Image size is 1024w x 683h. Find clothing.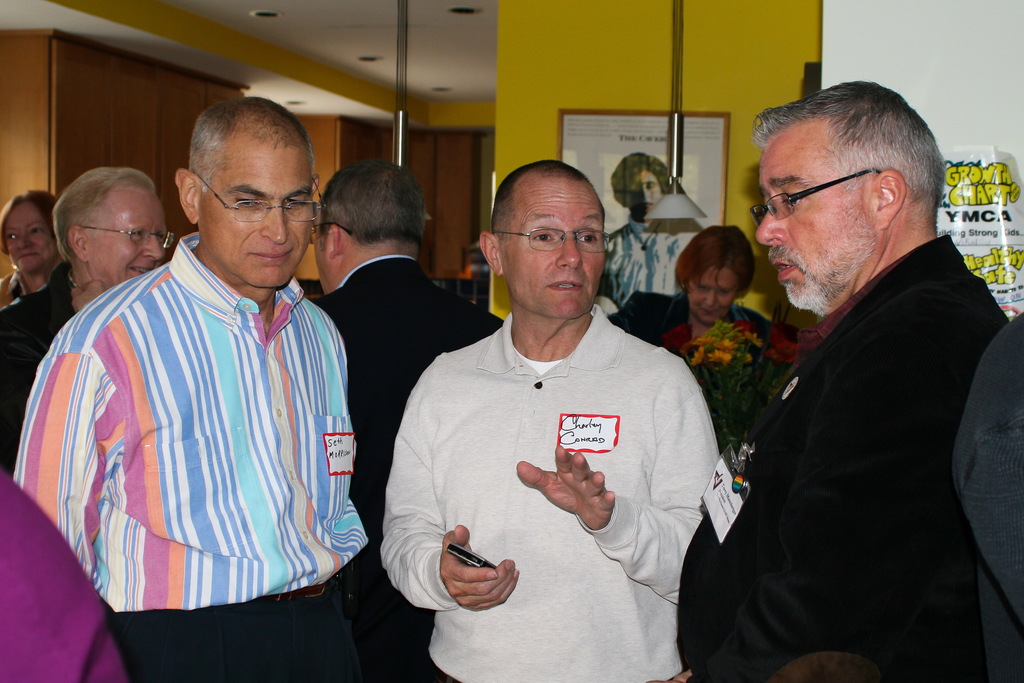
(left=951, top=309, right=1023, bottom=682).
